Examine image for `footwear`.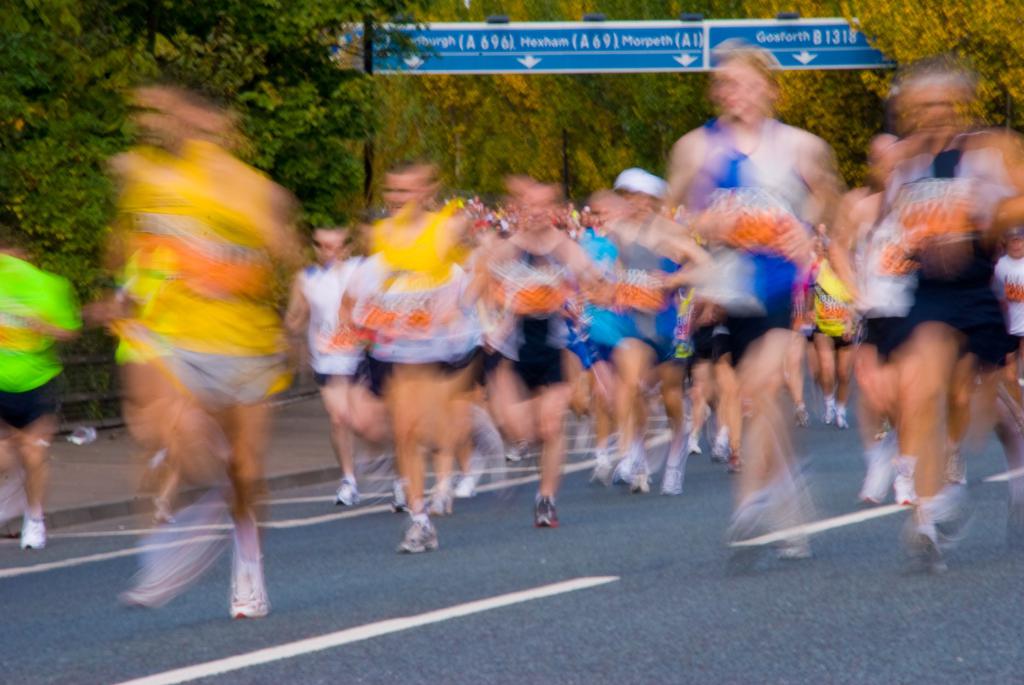
Examination result: crop(592, 460, 609, 480).
